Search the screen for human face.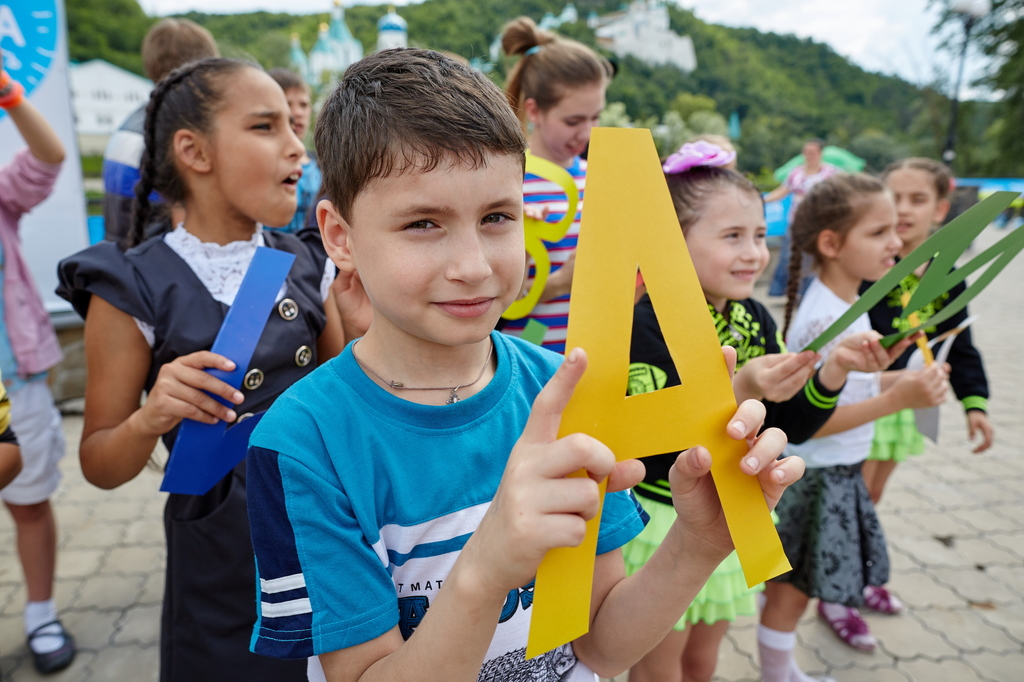
Found at [351, 145, 538, 349].
